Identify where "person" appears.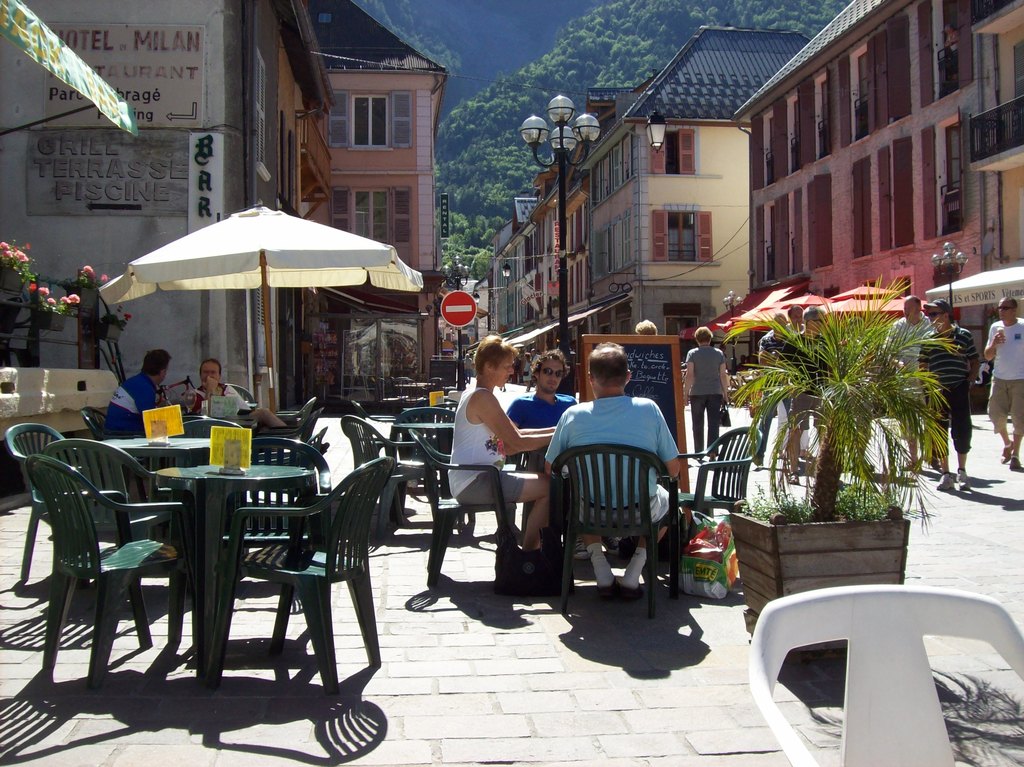
Appears at 515 358 573 480.
